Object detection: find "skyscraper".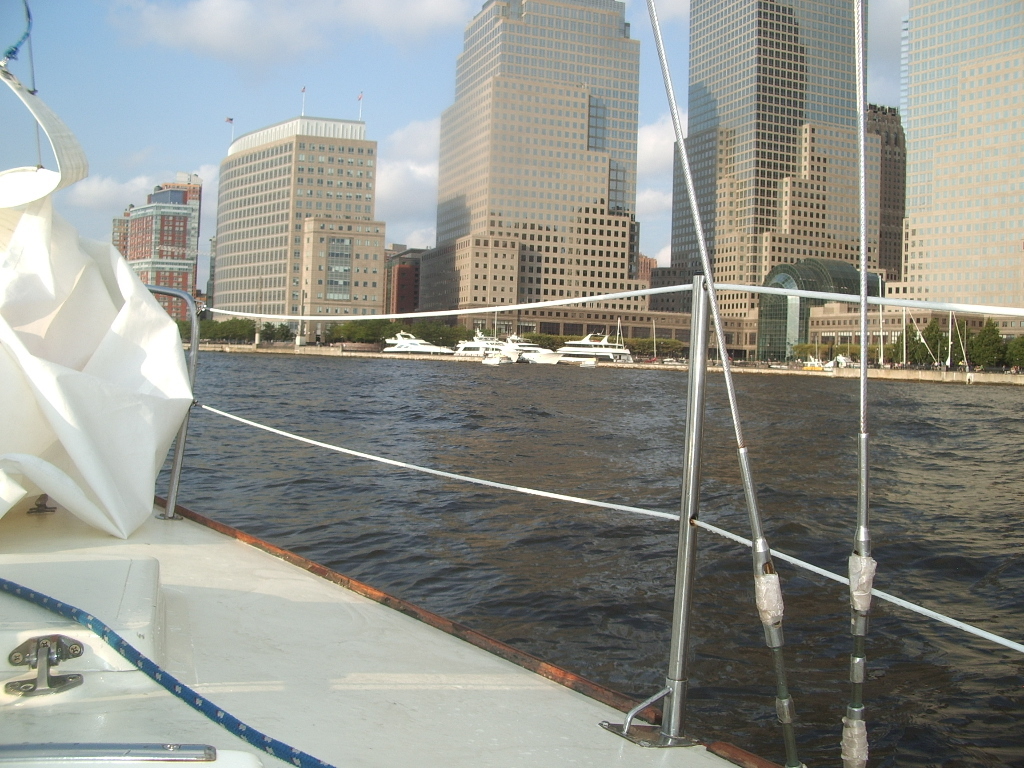
{"left": 902, "top": 0, "right": 1023, "bottom": 306}.
